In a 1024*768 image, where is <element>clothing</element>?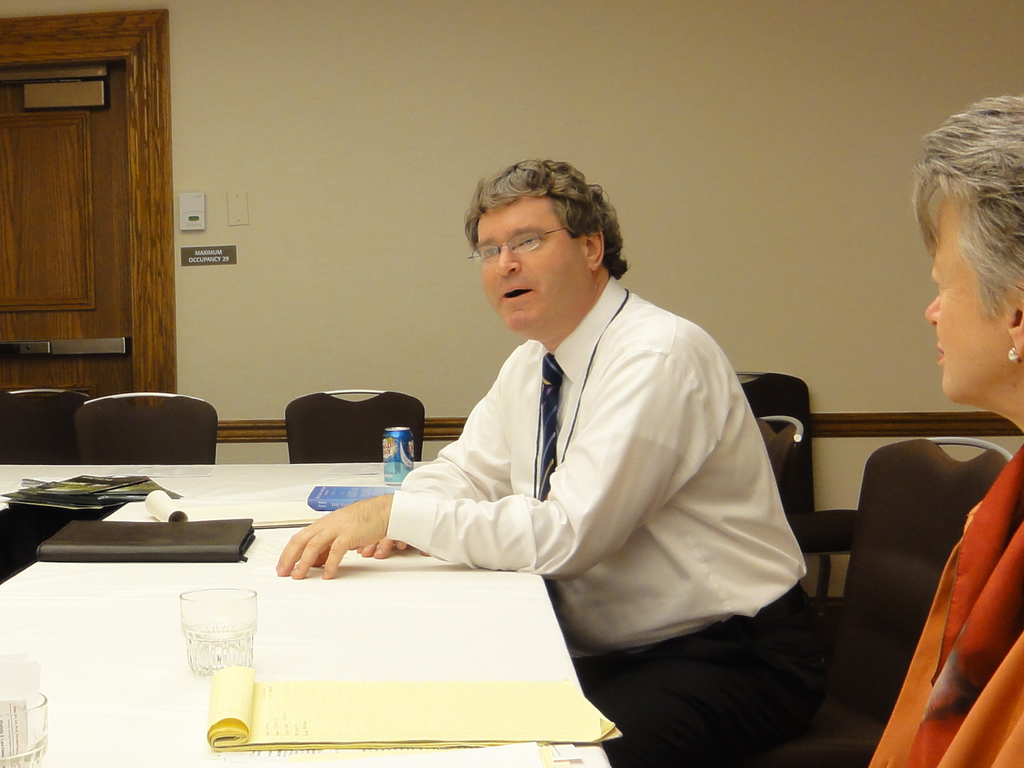
(385,274,833,767).
